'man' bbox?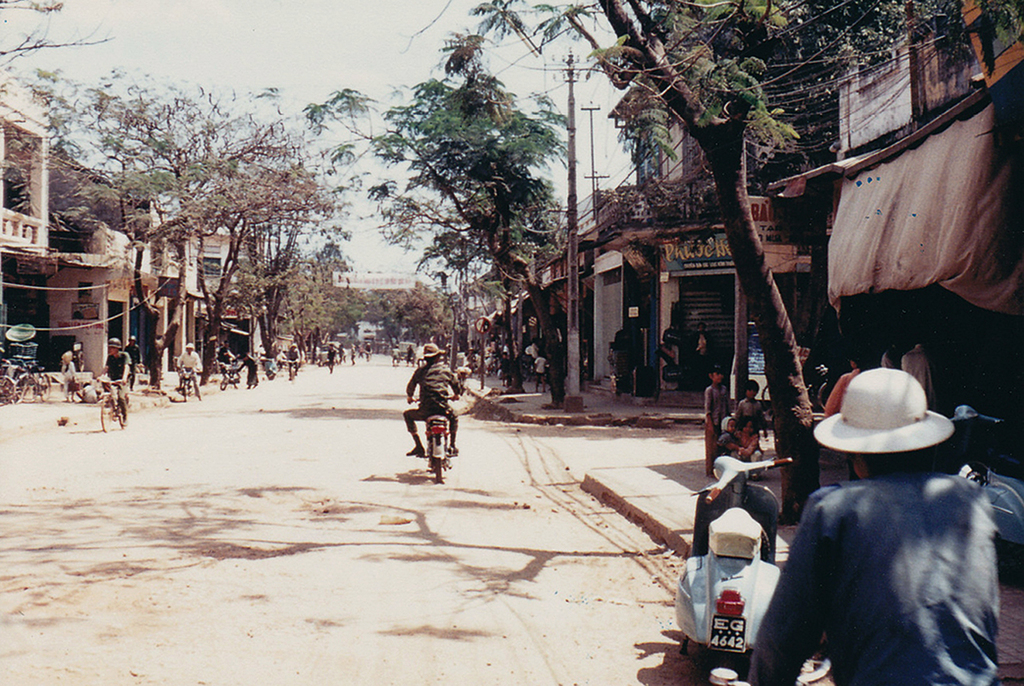
select_region(400, 342, 459, 460)
